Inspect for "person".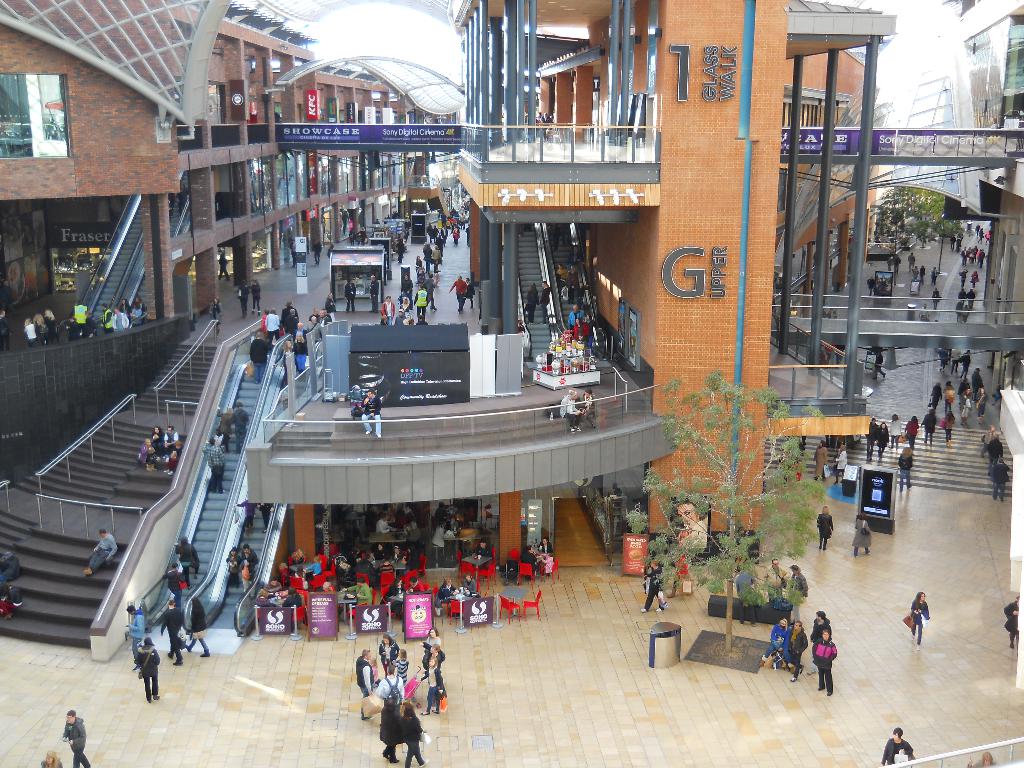
Inspection: [162,438,186,475].
